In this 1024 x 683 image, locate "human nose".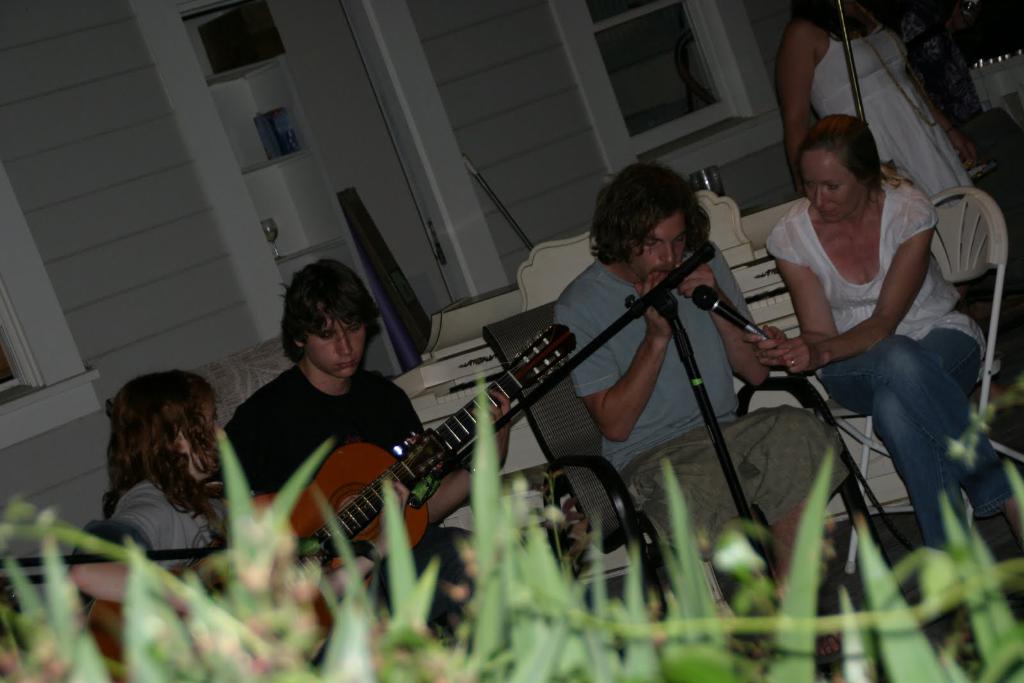
Bounding box: 661/241/675/262.
